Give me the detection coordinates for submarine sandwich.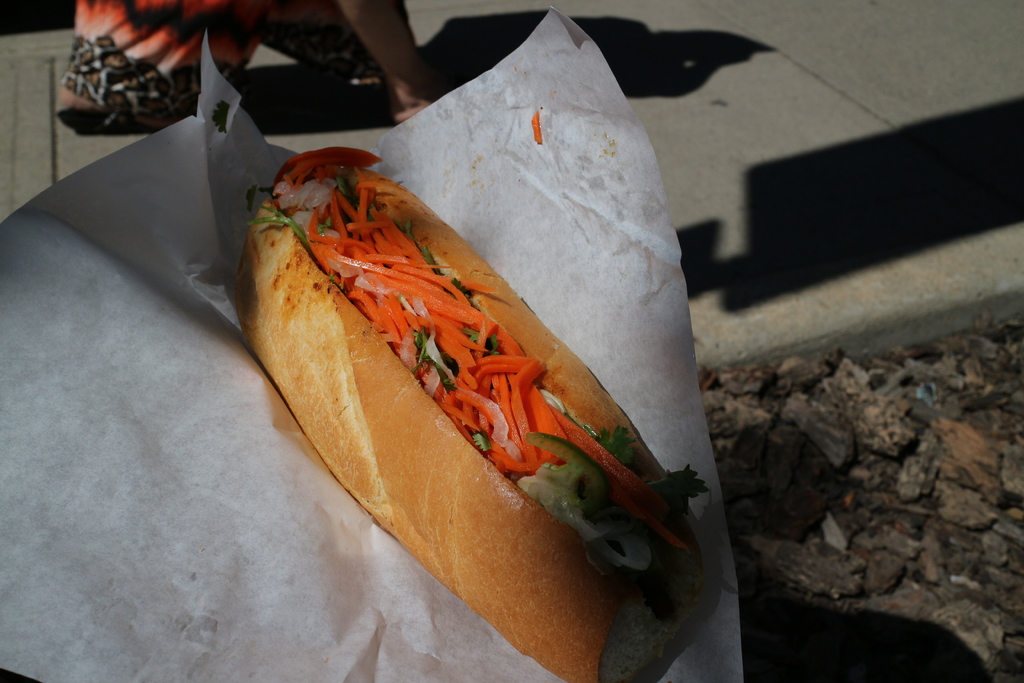
(246, 155, 670, 647).
